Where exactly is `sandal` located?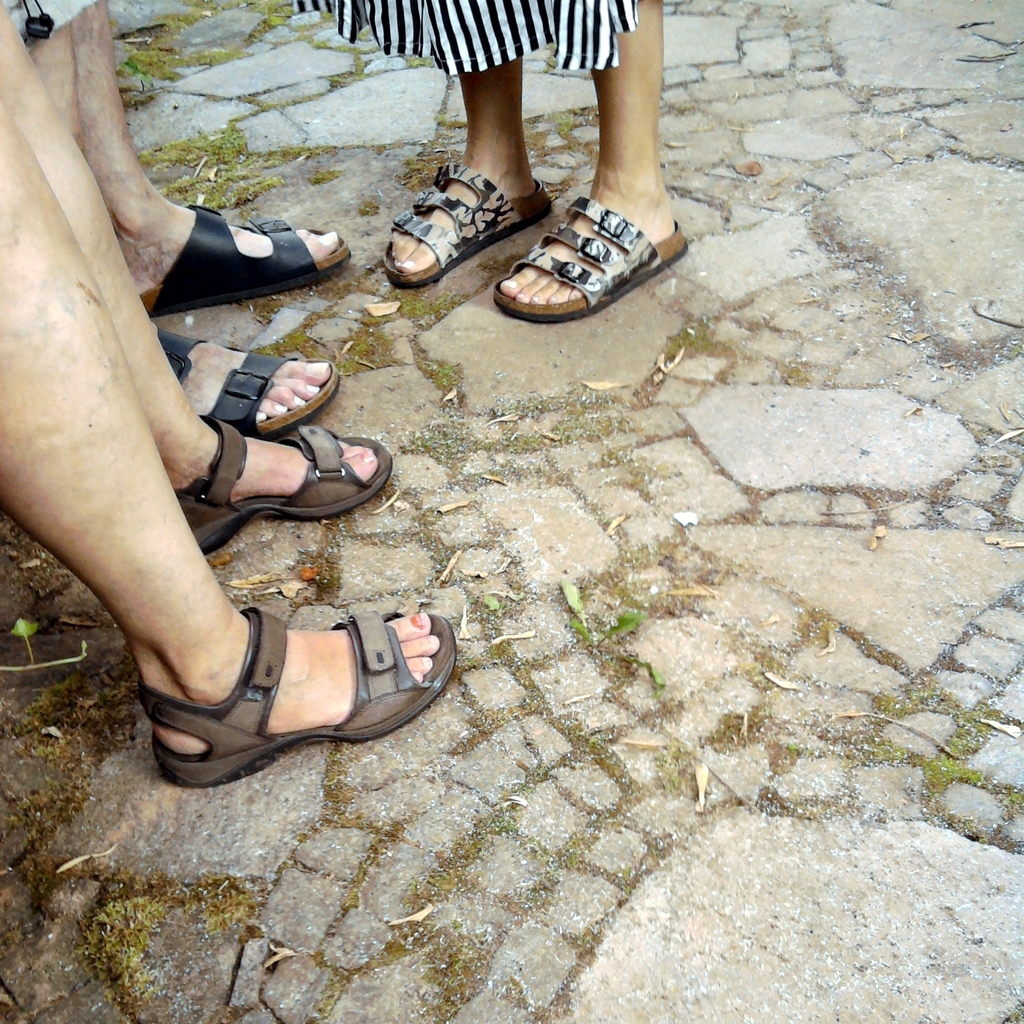
Its bounding box is 171:424:394:559.
